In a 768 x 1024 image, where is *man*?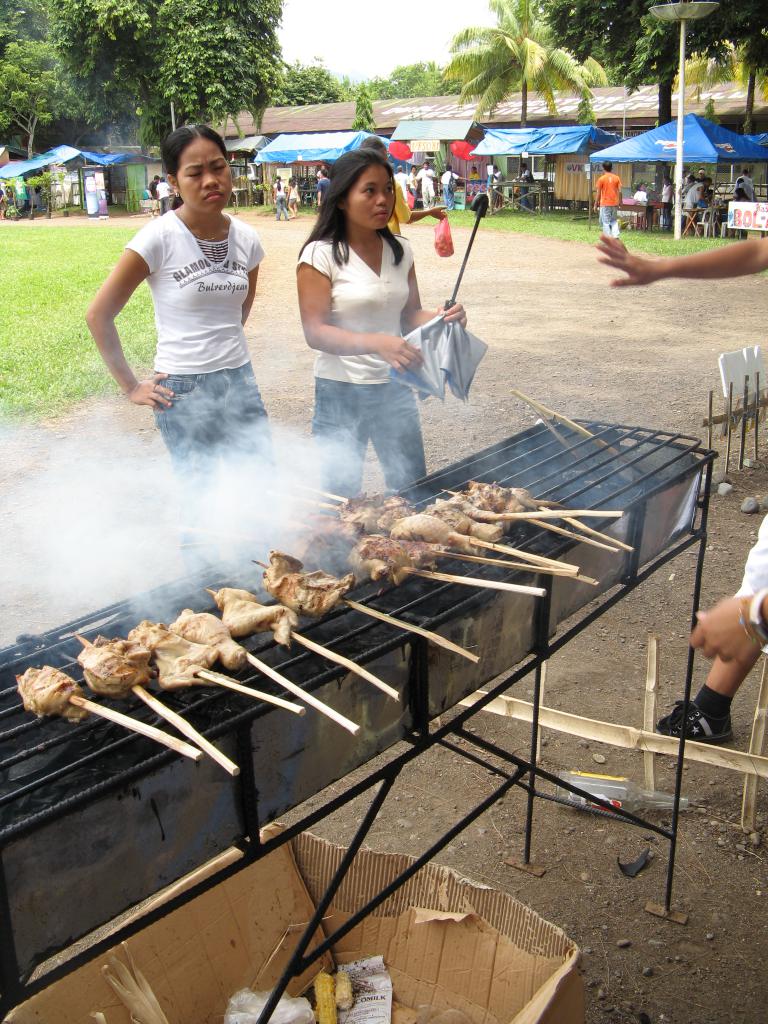
bbox(314, 167, 329, 207).
